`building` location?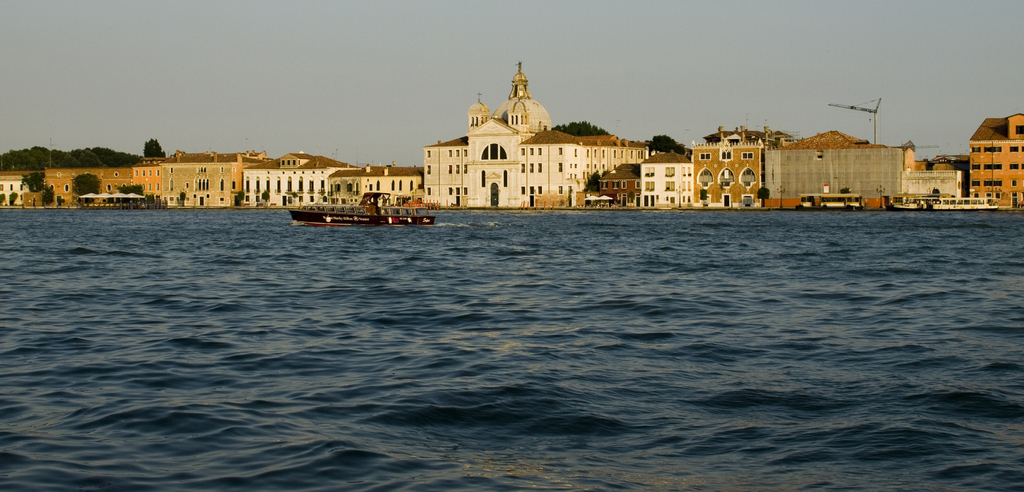
237,145,353,210
